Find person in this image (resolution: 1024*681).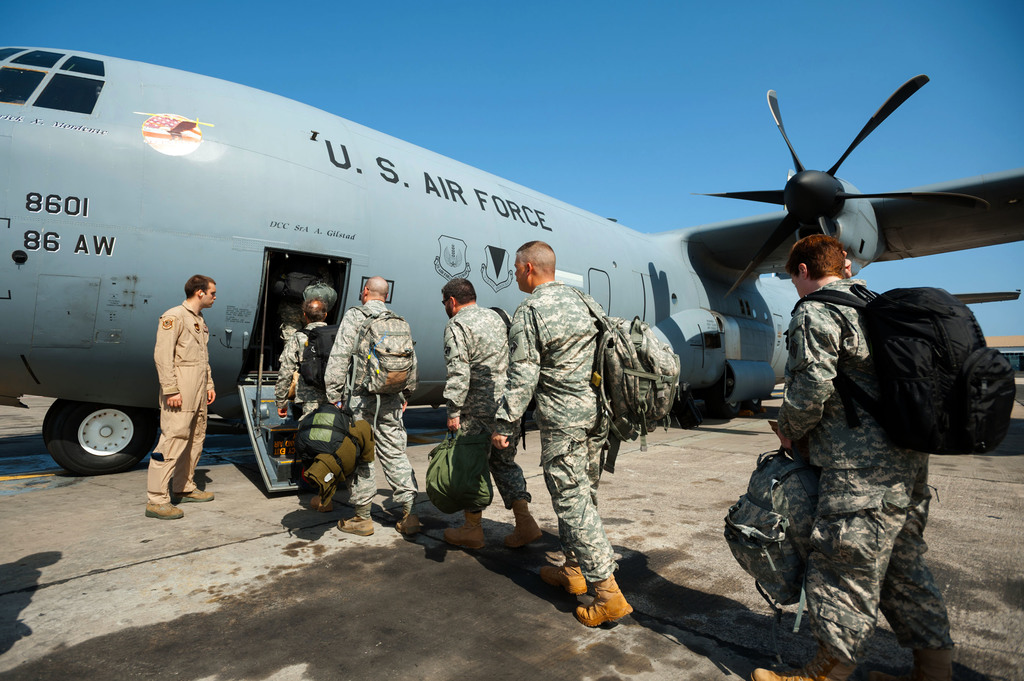
bbox=(143, 275, 215, 519).
